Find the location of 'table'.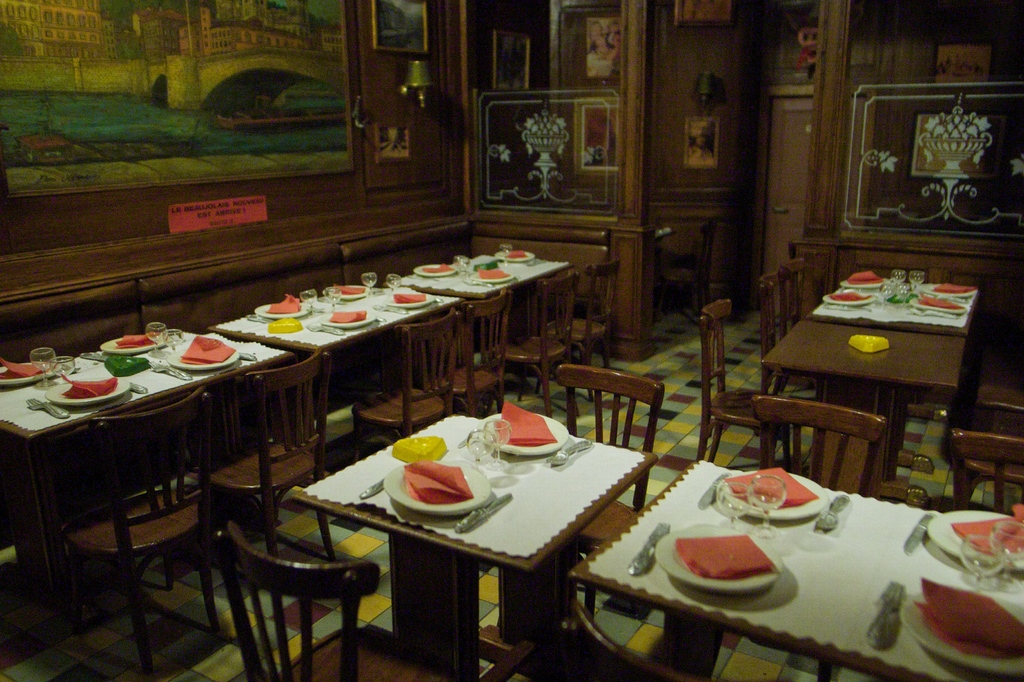
Location: detection(312, 404, 675, 672).
